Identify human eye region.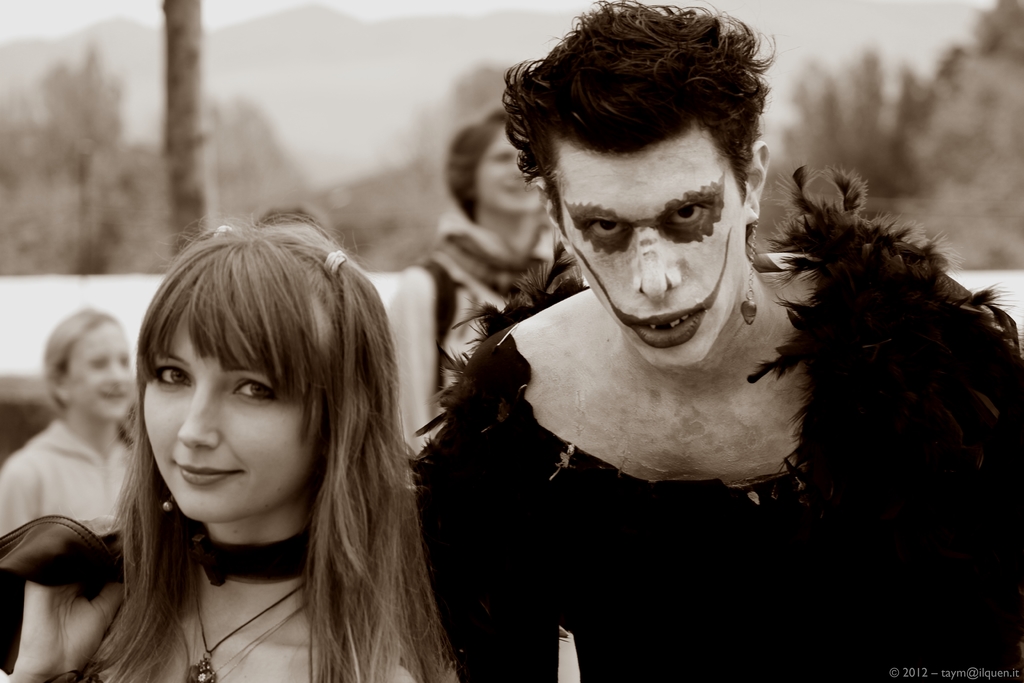
Region: left=584, top=215, right=628, bottom=241.
